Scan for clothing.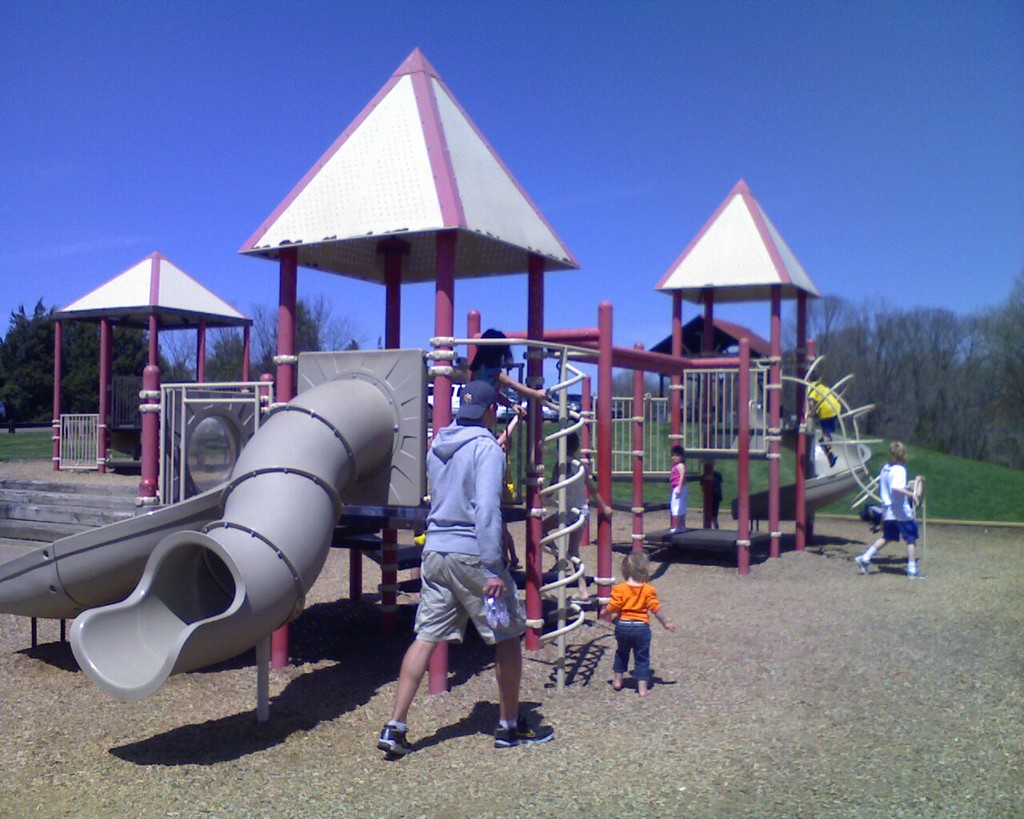
Scan result: <bbox>461, 359, 501, 396</bbox>.
